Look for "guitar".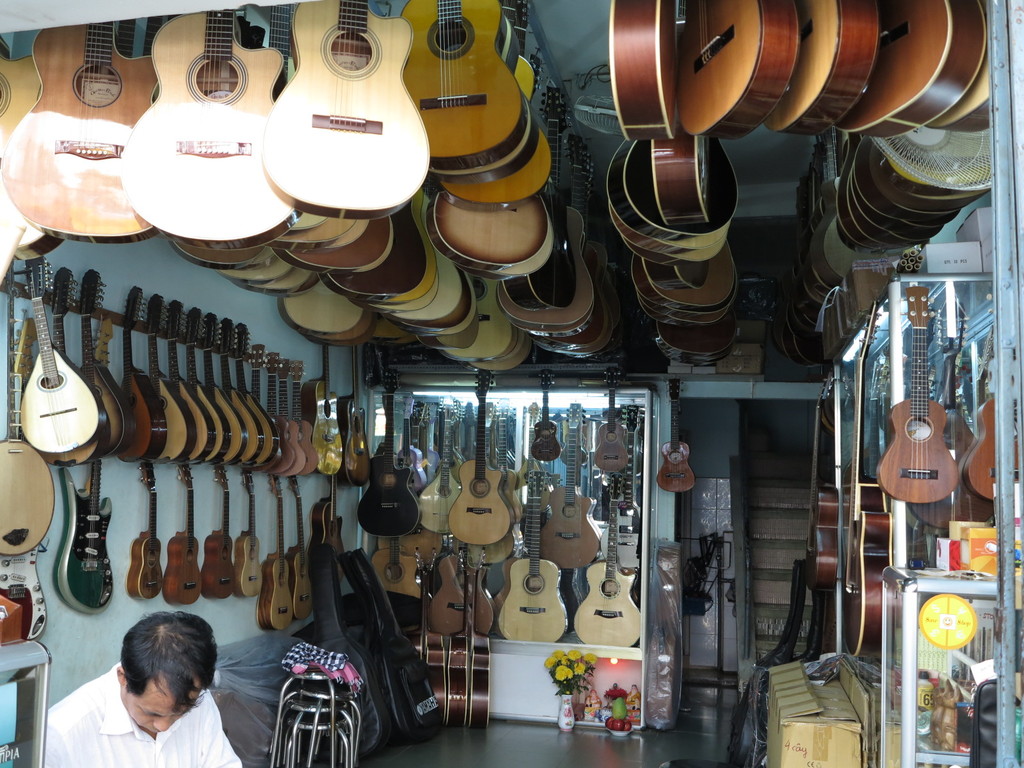
Found: [x1=493, y1=474, x2=572, y2=642].
